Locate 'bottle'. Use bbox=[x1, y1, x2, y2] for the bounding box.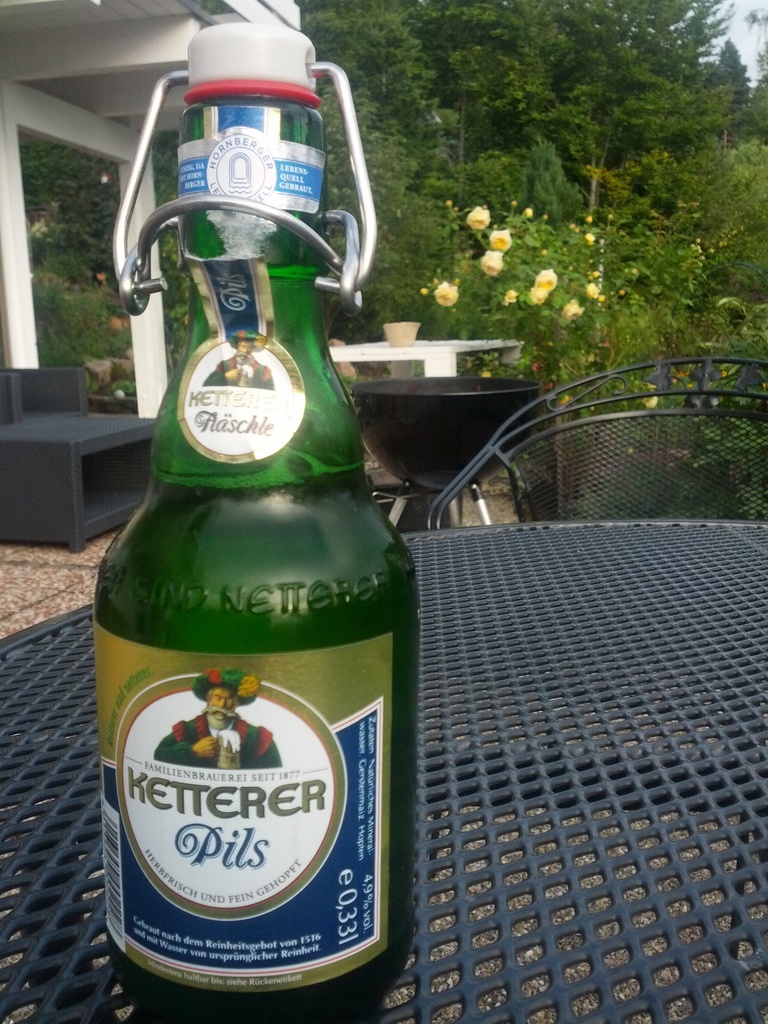
bbox=[77, 35, 433, 1023].
